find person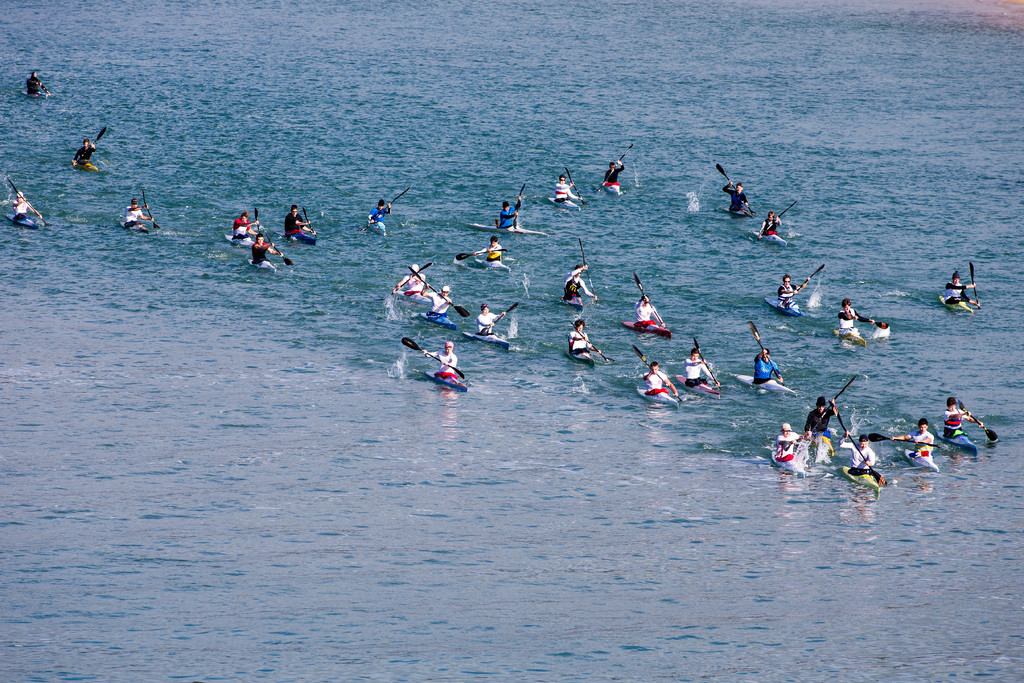
(left=771, top=270, right=806, bottom=309)
